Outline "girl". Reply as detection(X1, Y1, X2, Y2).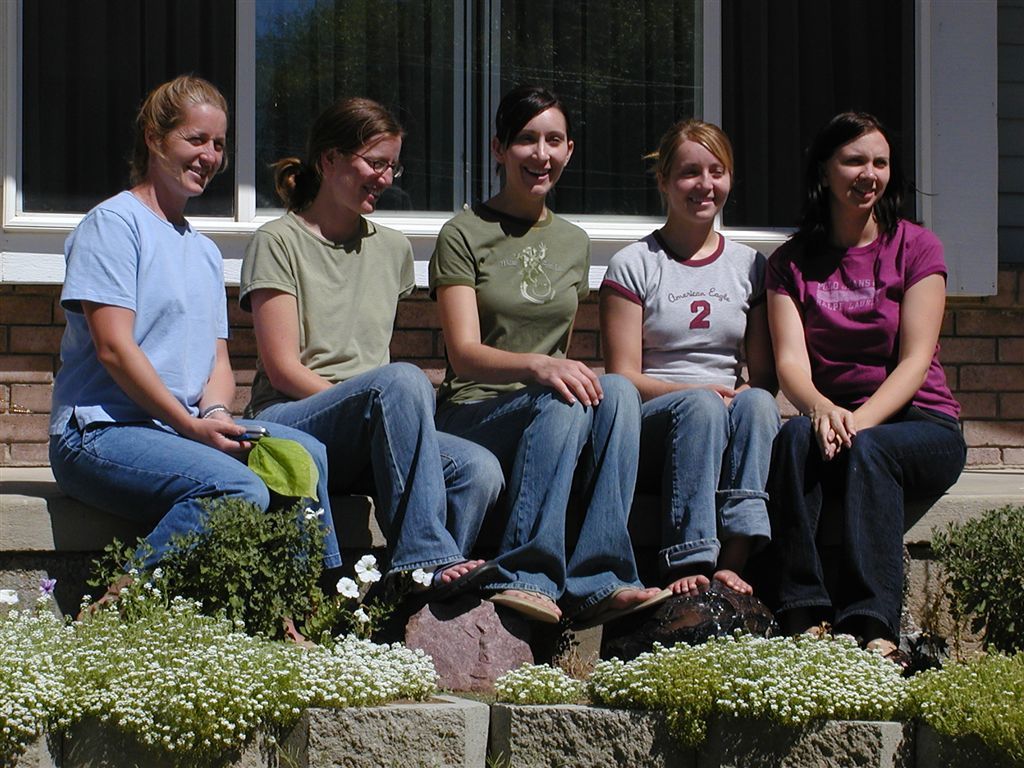
detection(431, 82, 633, 613).
